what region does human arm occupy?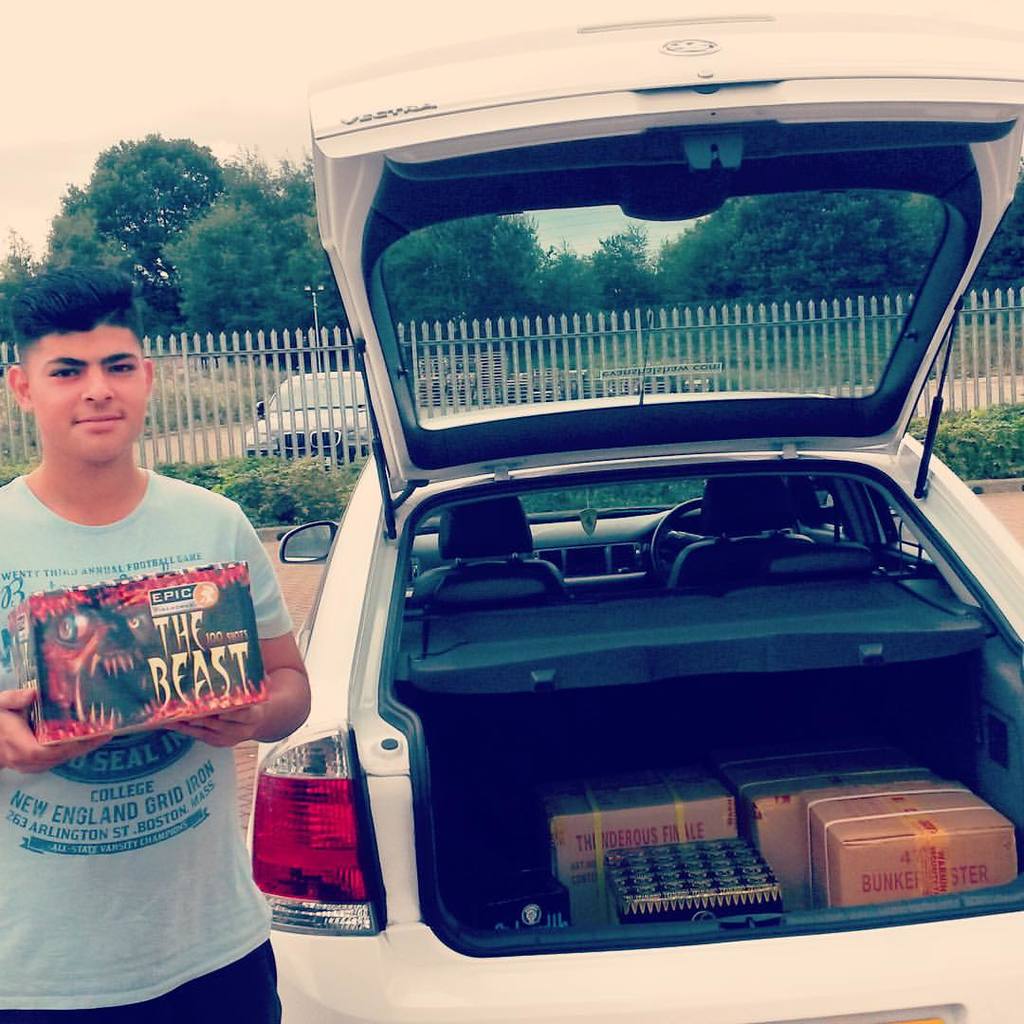
x1=160 y1=517 x2=307 y2=745.
